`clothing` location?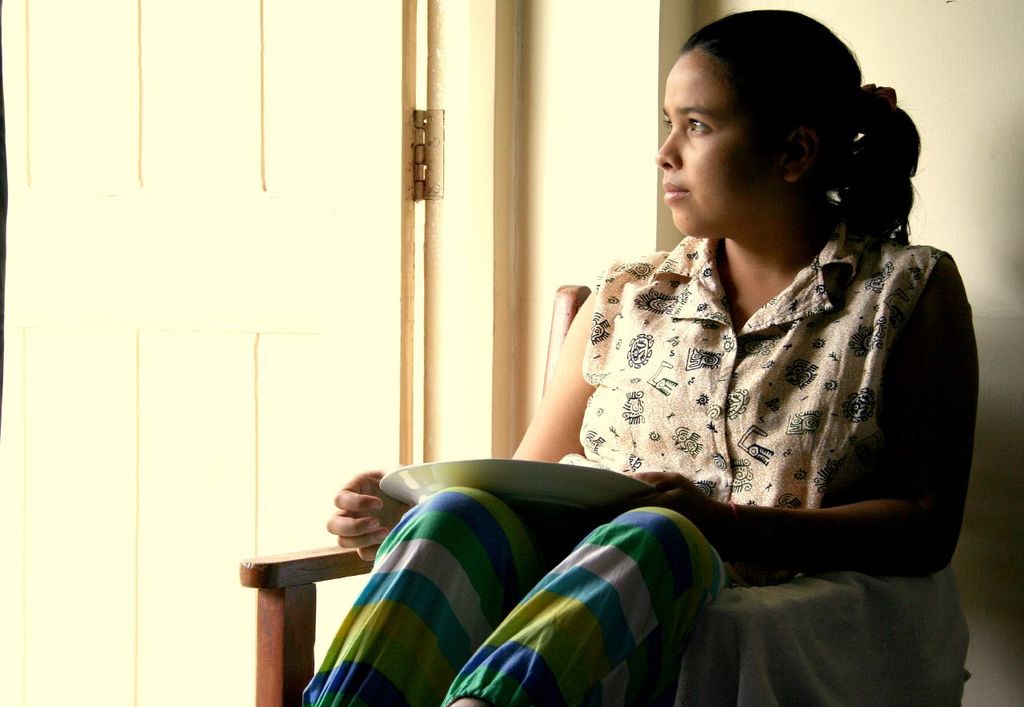
bbox(562, 214, 952, 585)
